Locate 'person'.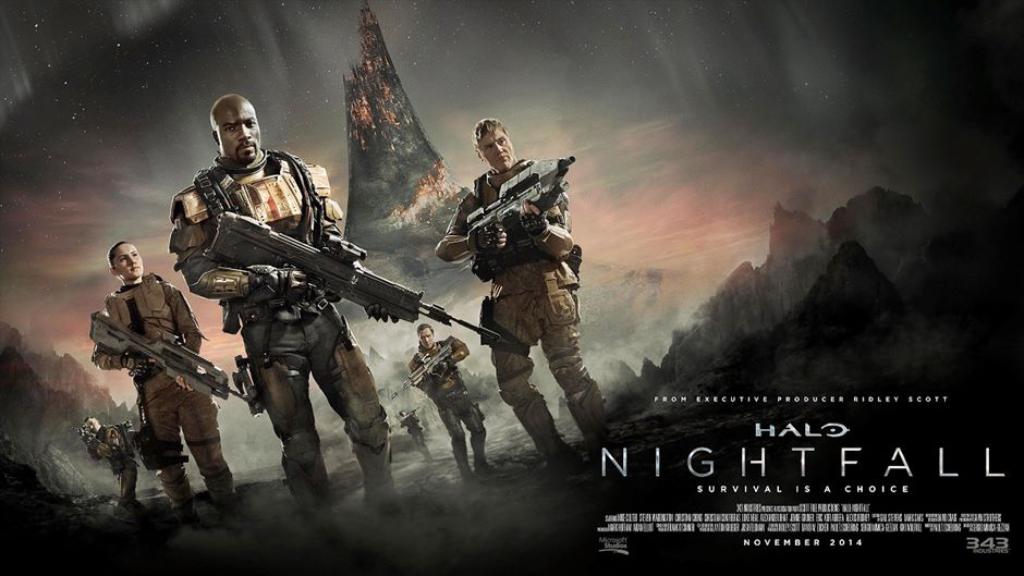
Bounding box: bbox(409, 321, 486, 470).
